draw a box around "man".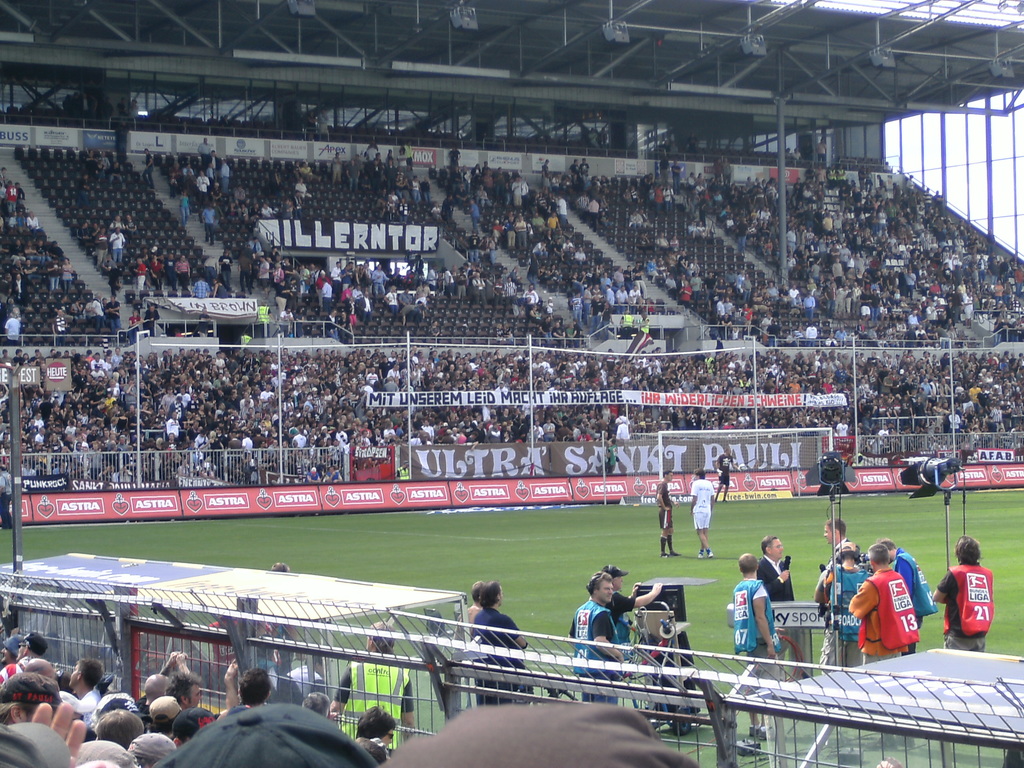
817 547 868 676.
